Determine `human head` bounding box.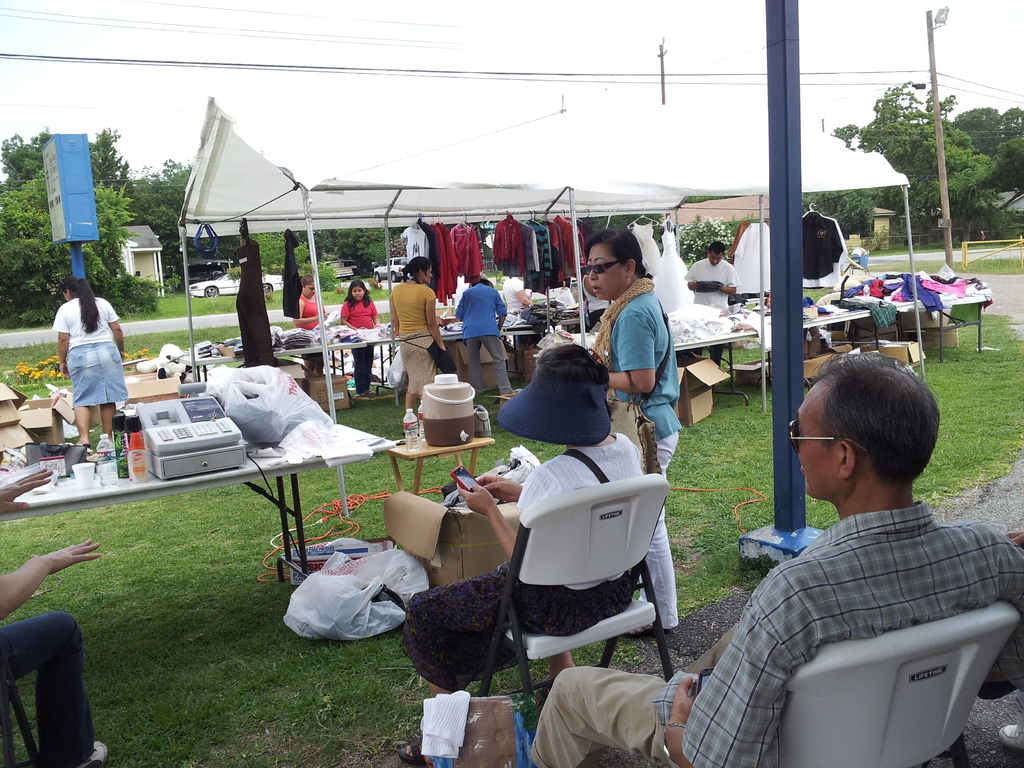
Determined: <box>582,225,652,311</box>.
